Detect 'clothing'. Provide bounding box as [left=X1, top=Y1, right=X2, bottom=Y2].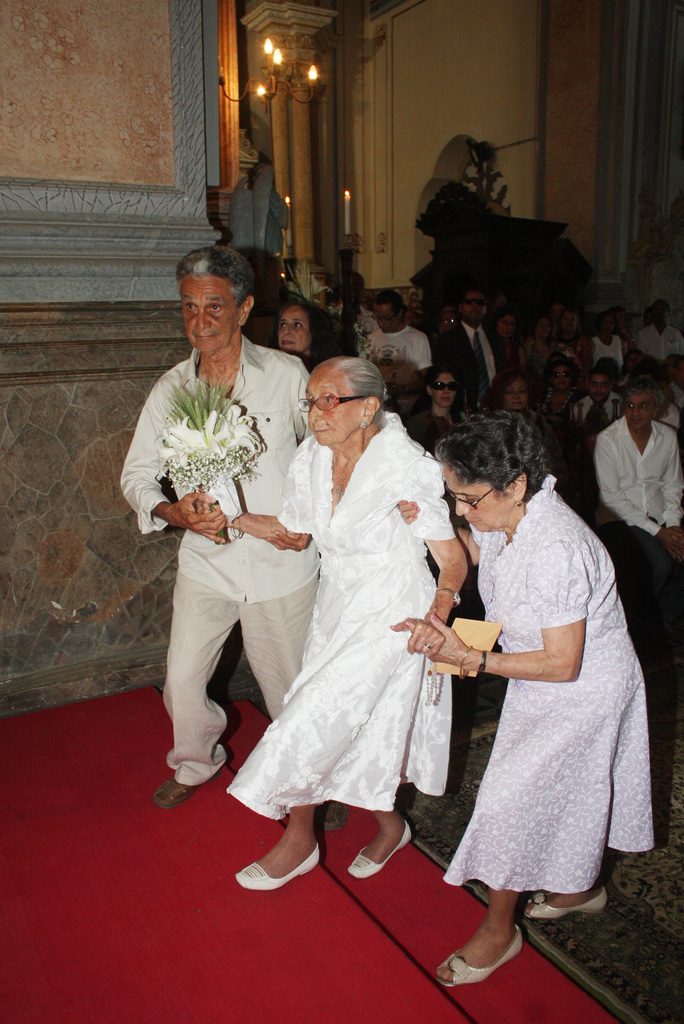
[left=608, top=509, right=683, bottom=615].
